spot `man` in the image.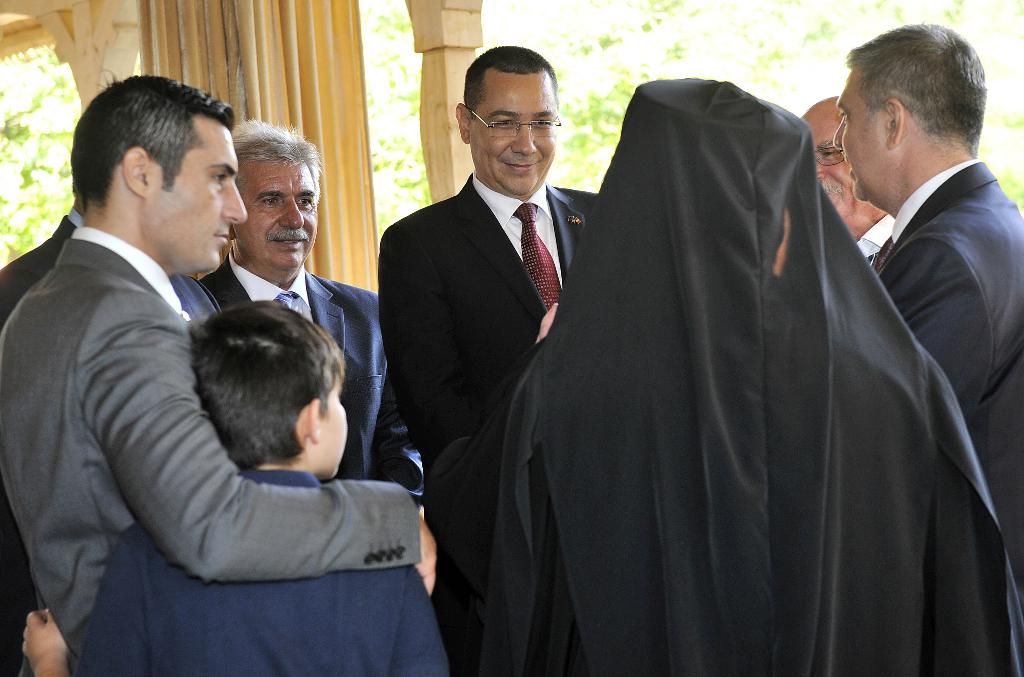
`man` found at detection(376, 44, 596, 559).
